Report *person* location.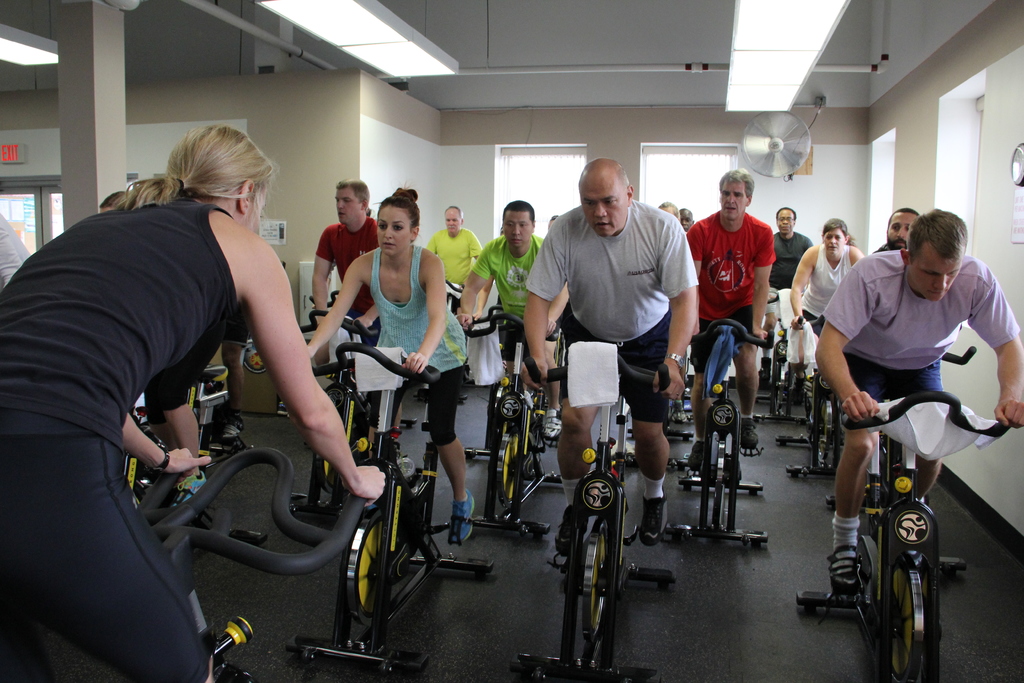
Report: detection(860, 199, 929, 257).
